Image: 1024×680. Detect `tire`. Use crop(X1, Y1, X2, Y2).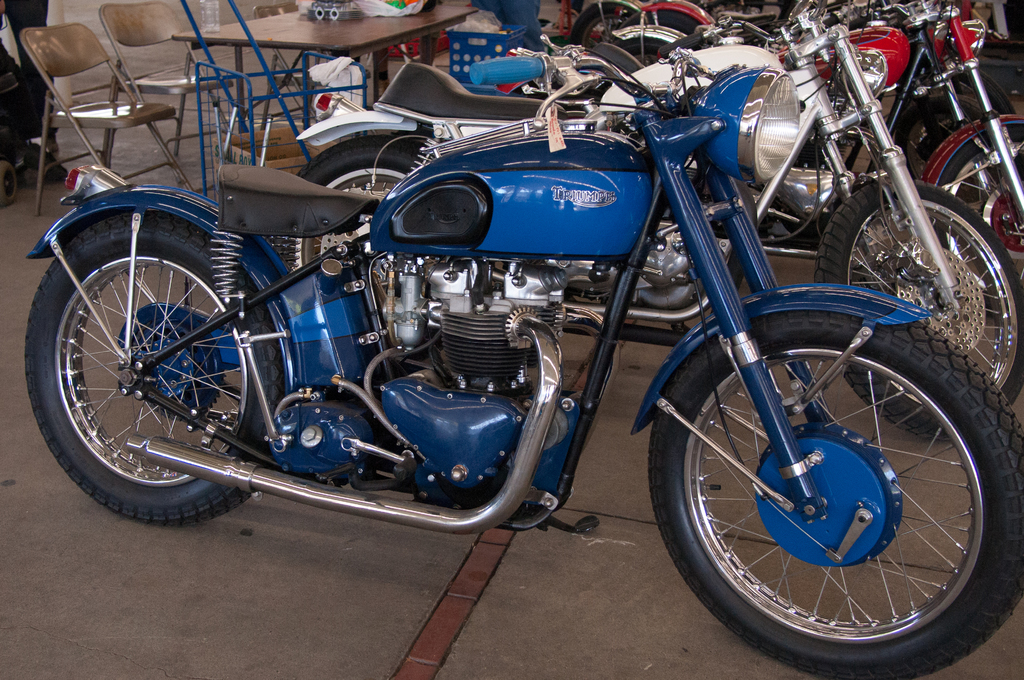
crop(628, 10, 701, 35).
